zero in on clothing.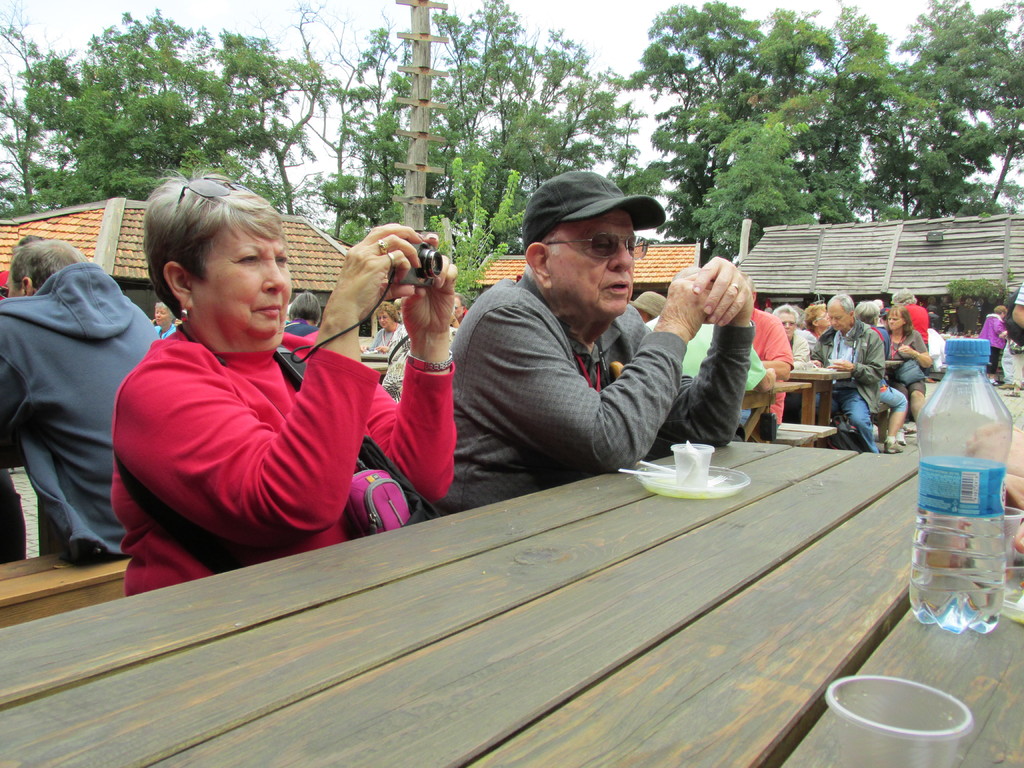
Zeroed in: {"x1": 977, "y1": 309, "x2": 1016, "y2": 373}.
